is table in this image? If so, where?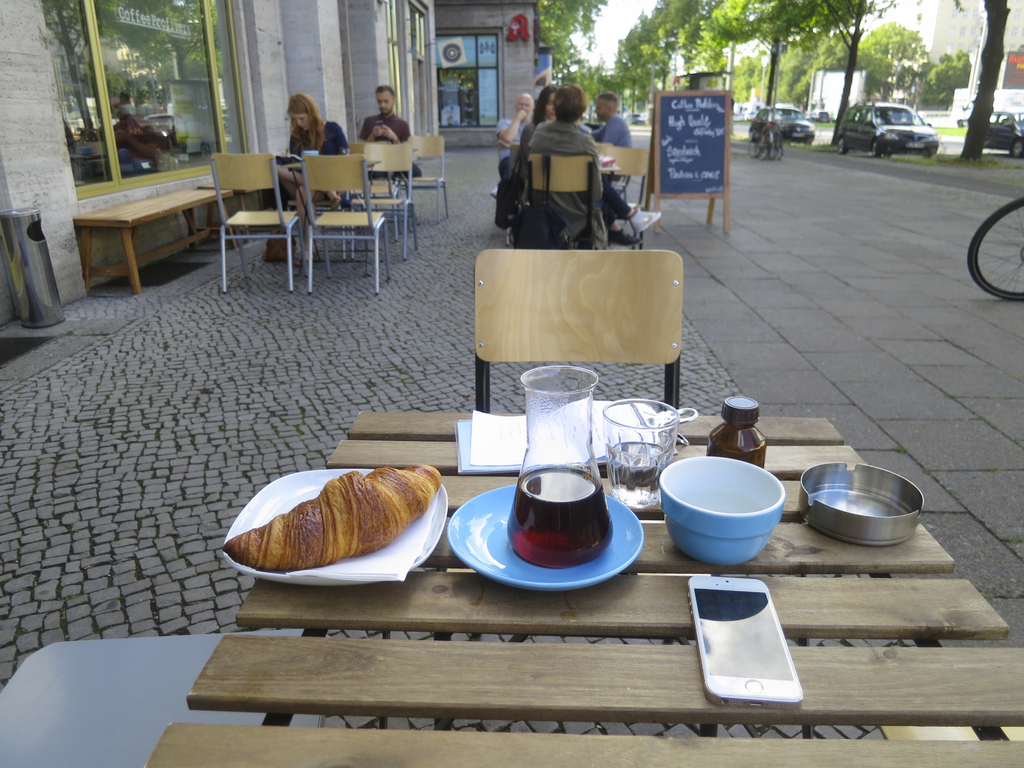
Yes, at rect(148, 408, 1023, 767).
